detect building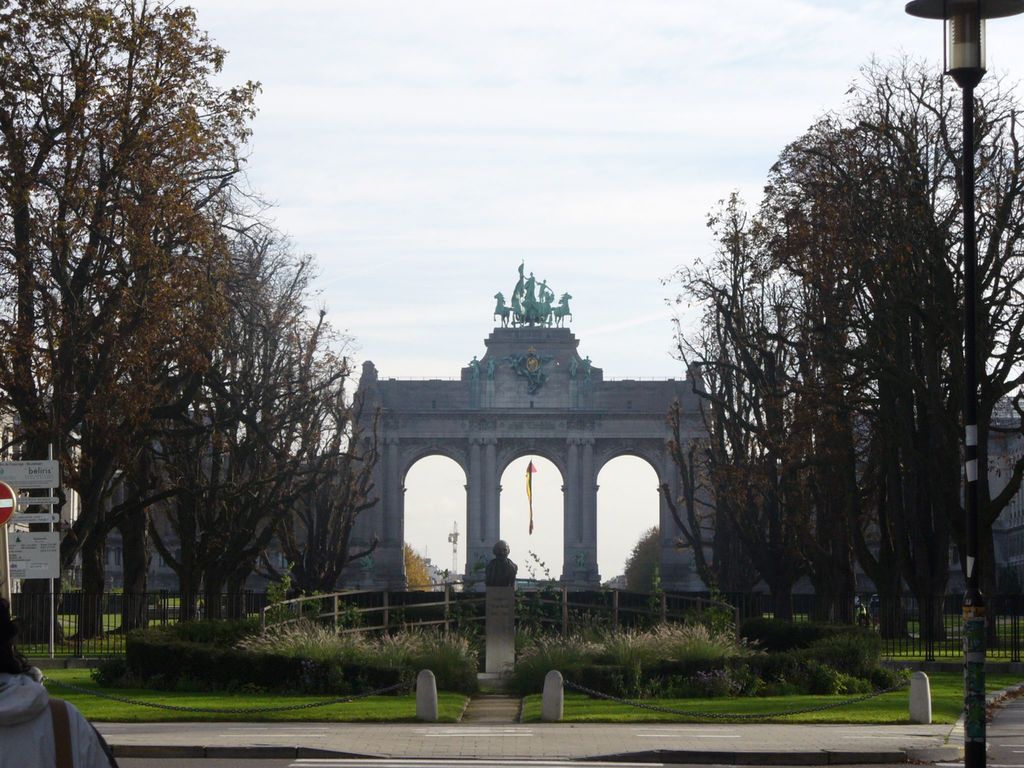
0,379,82,595
